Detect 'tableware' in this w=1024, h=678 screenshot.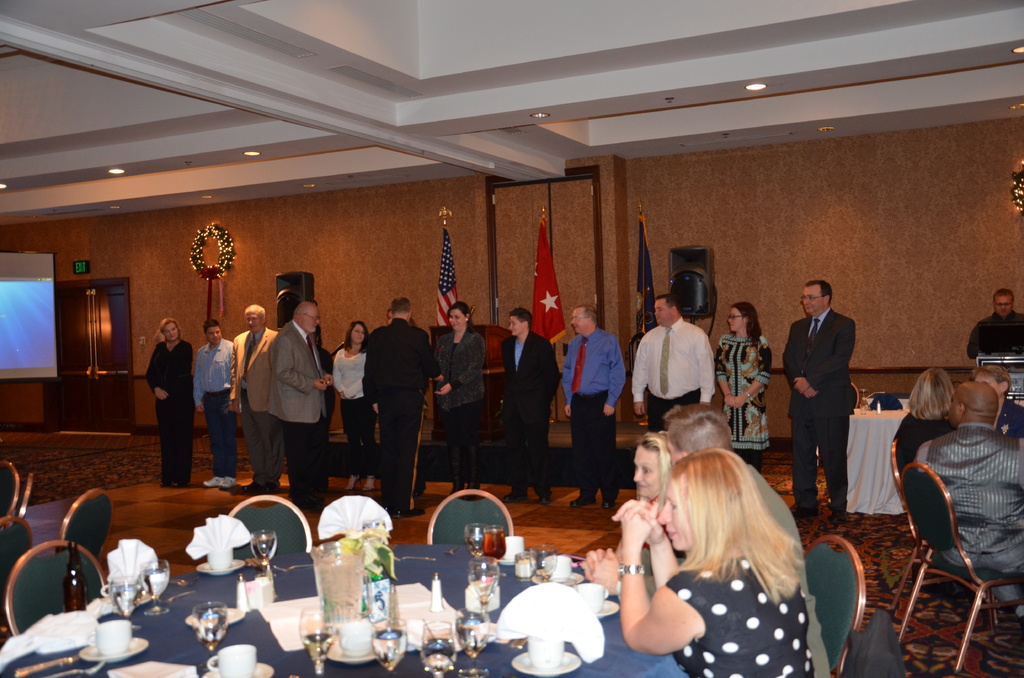
Detection: [x1=177, y1=574, x2=207, y2=583].
